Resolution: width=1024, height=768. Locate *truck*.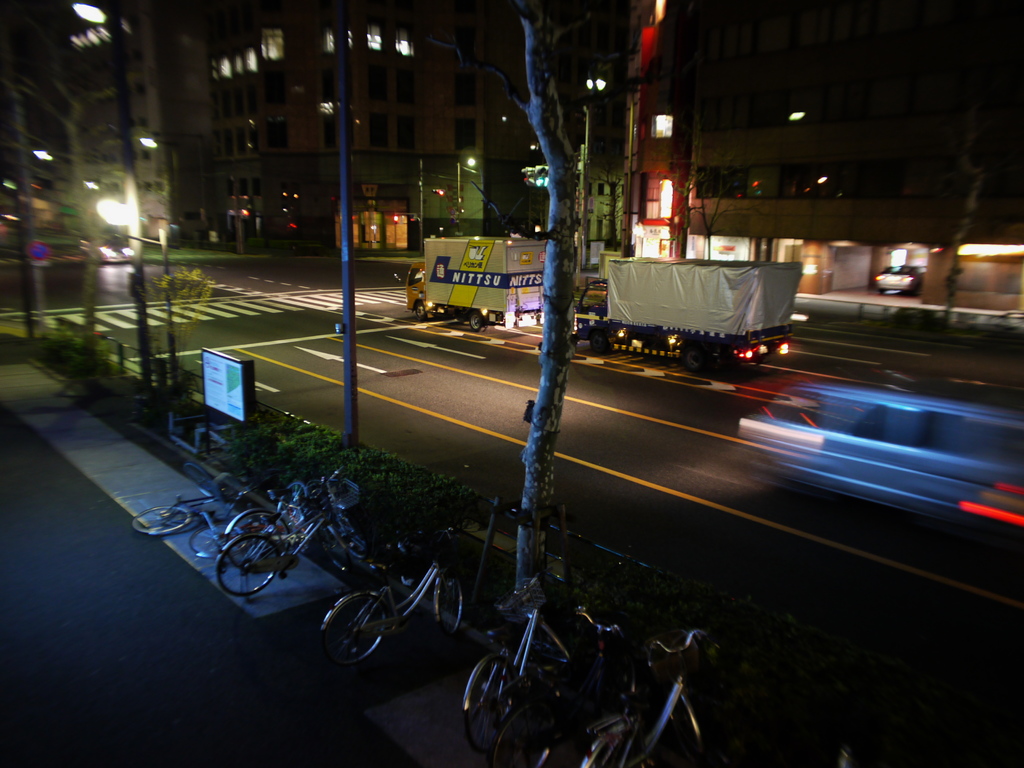
x1=584, y1=252, x2=804, y2=370.
